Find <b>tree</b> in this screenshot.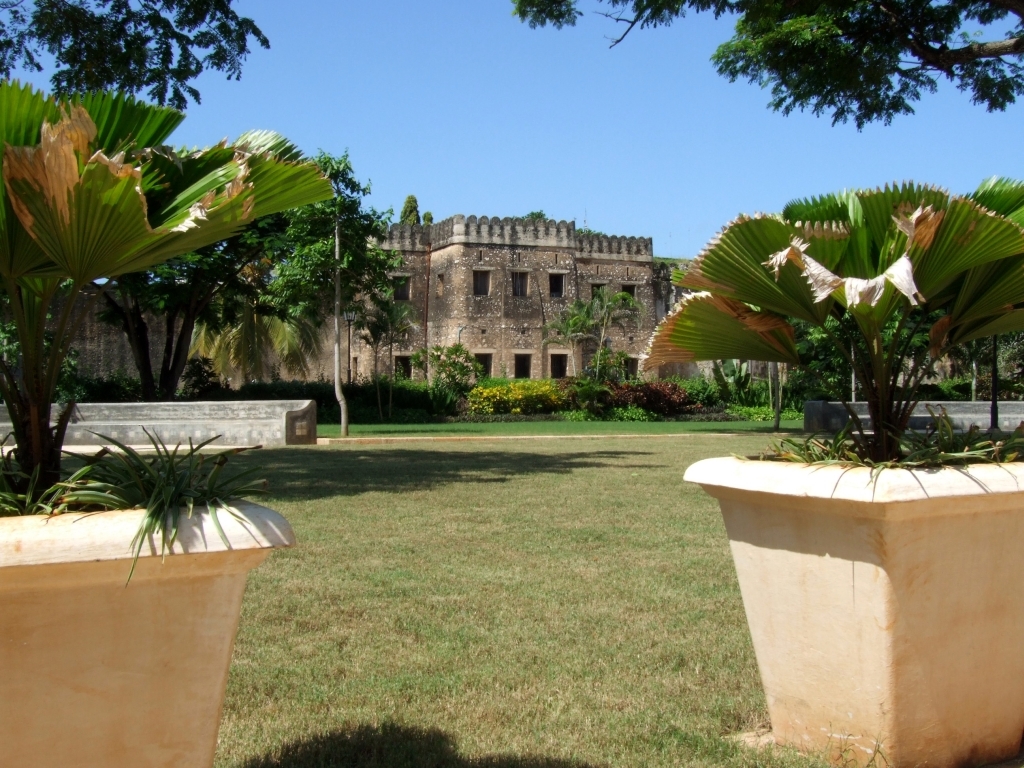
The bounding box for <b>tree</b> is region(641, 172, 1023, 464).
